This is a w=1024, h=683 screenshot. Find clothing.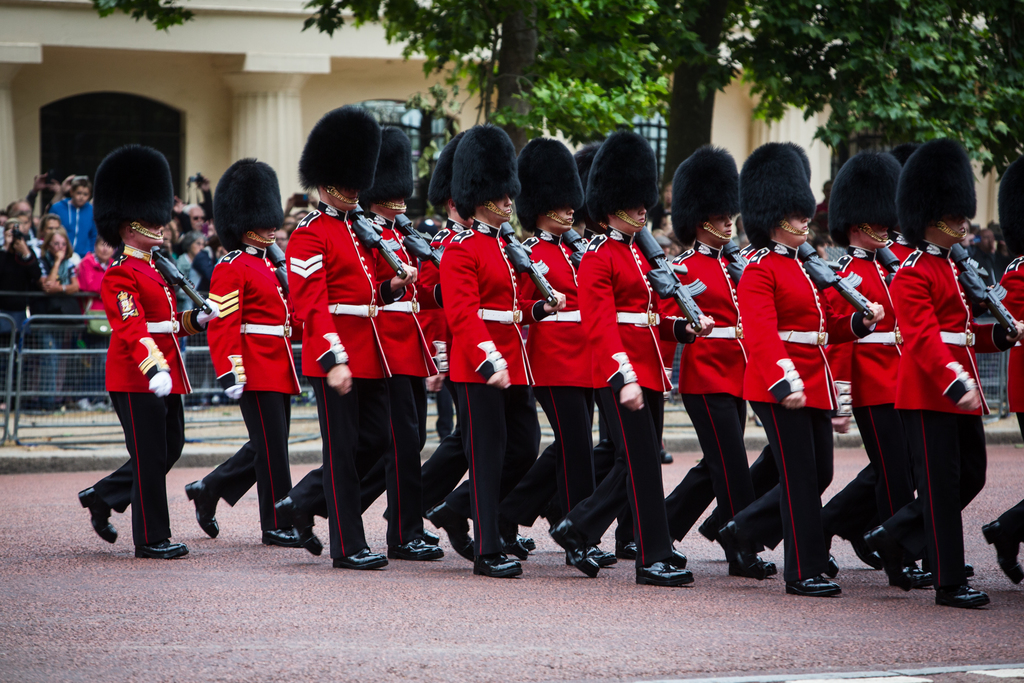
Bounding box: locate(42, 191, 99, 275).
